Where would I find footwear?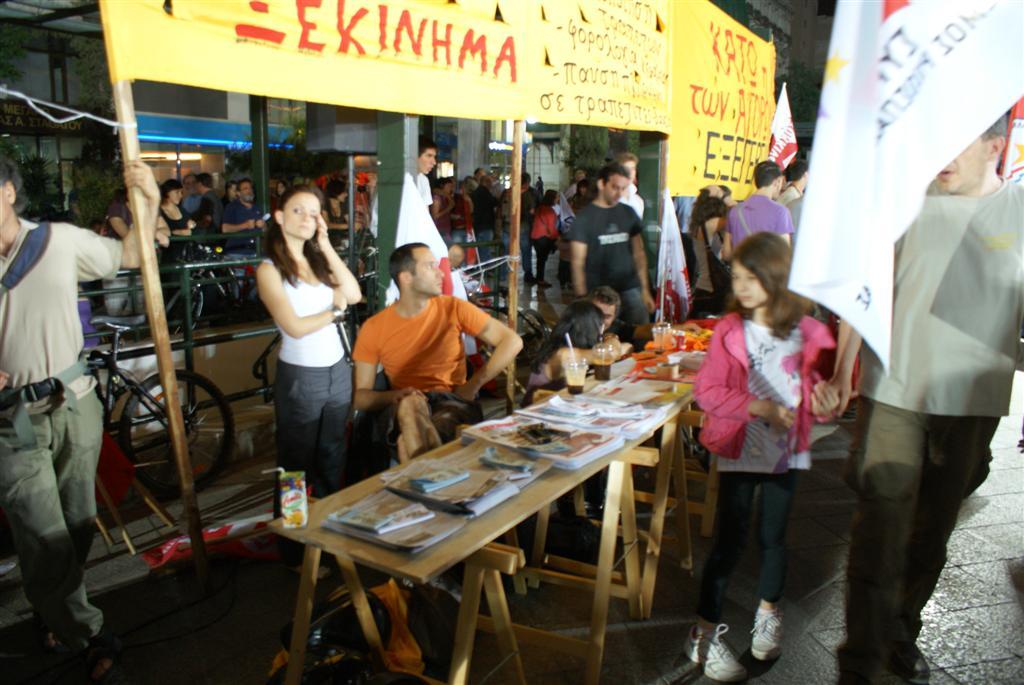
At bbox(540, 279, 557, 288).
